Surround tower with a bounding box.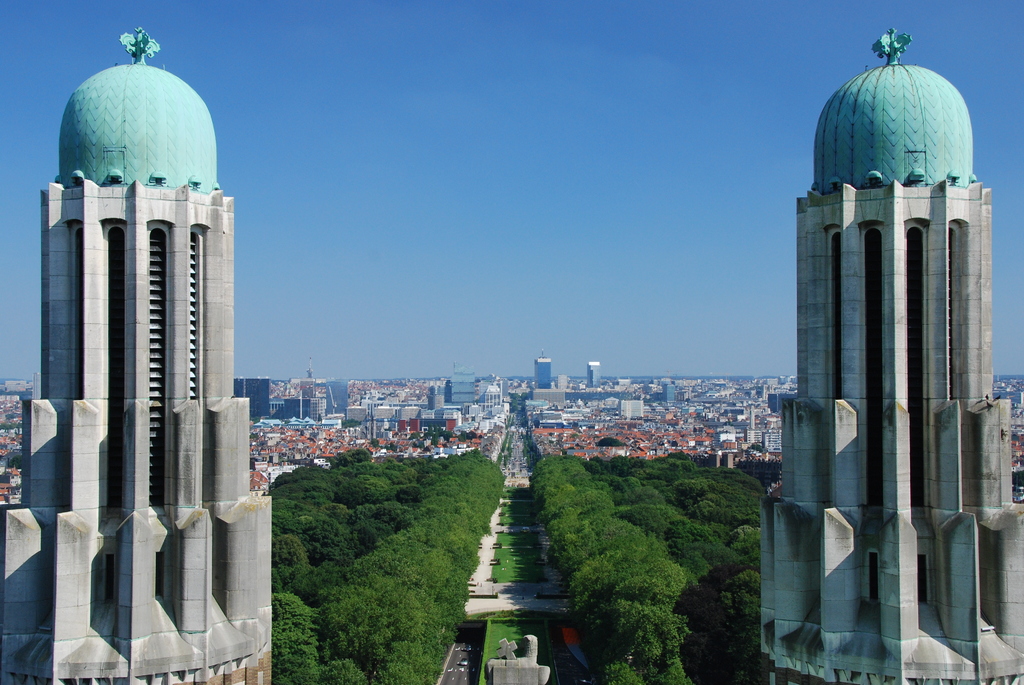
<bbox>26, 22, 253, 643</bbox>.
